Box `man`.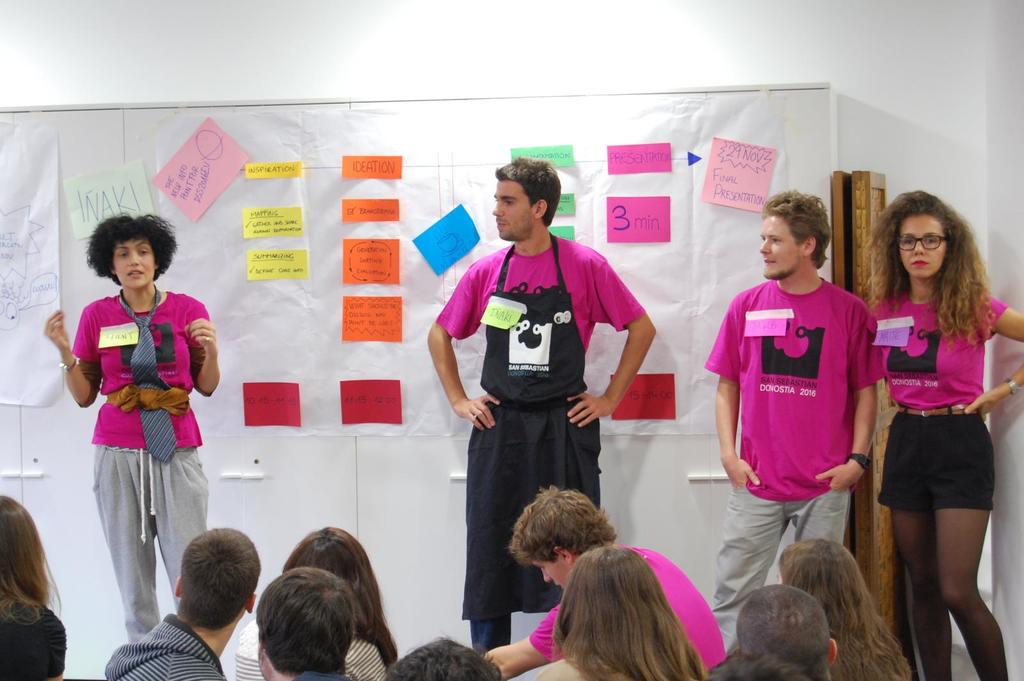
box=[256, 565, 356, 680].
